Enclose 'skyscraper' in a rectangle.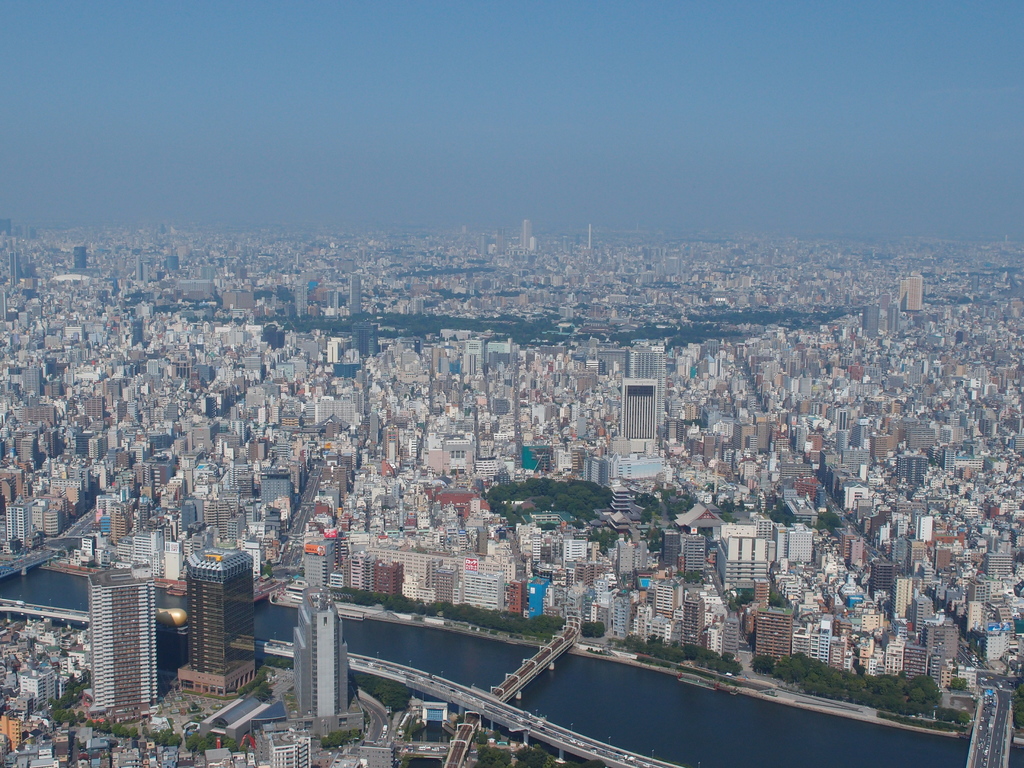
(left=172, top=548, right=253, bottom=693).
